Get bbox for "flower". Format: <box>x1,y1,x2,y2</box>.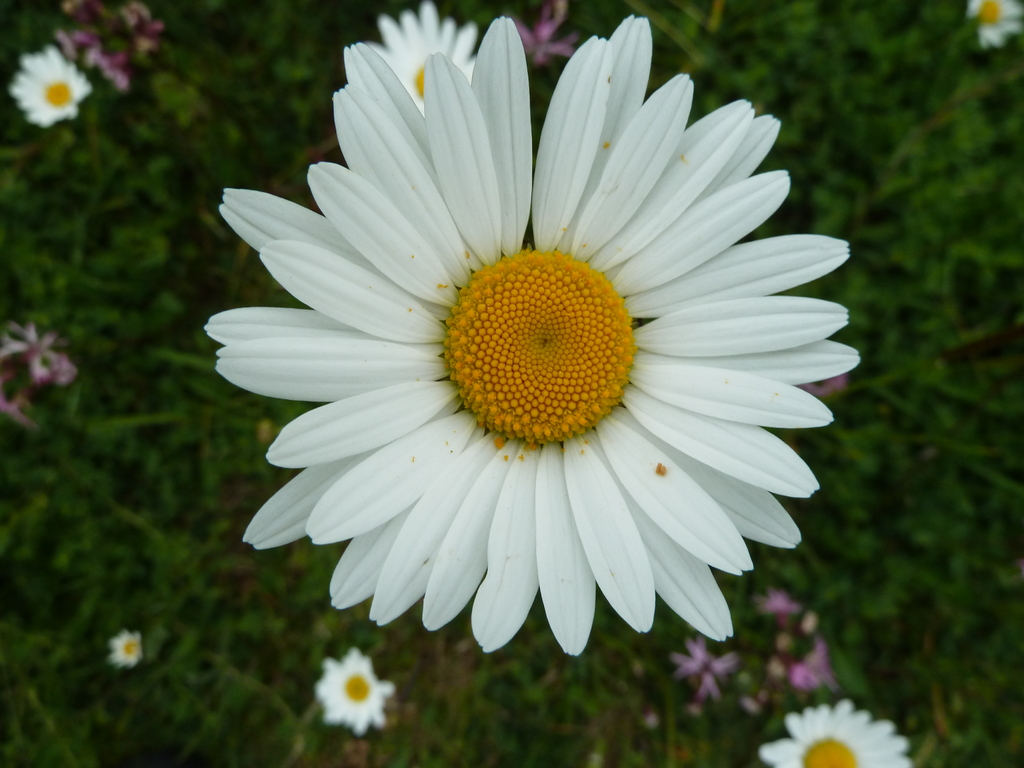
<box>756,699,909,767</box>.
